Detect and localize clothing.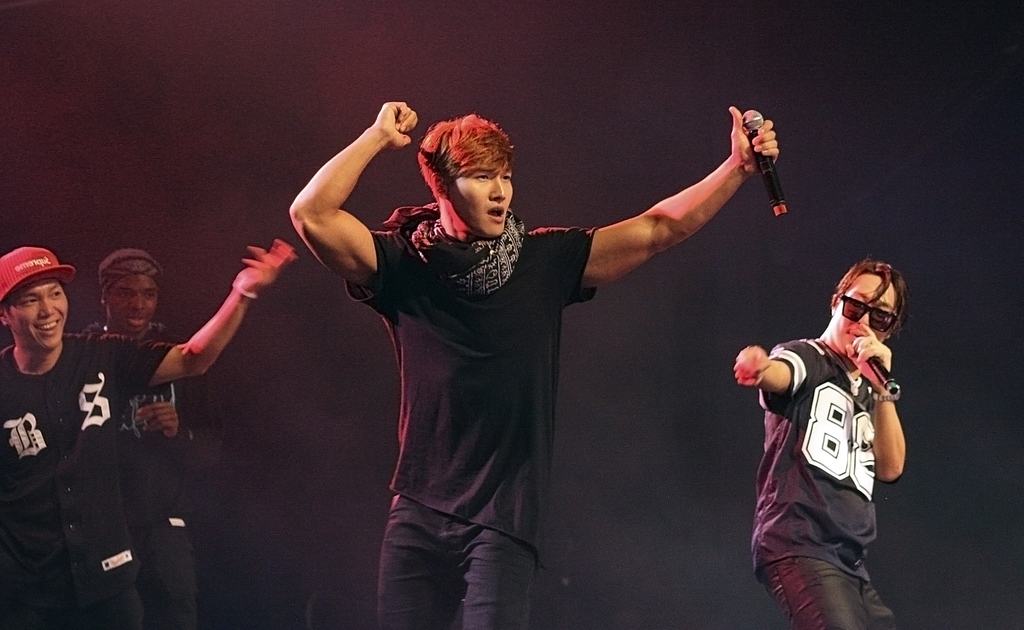
Localized at BBox(118, 376, 200, 629).
